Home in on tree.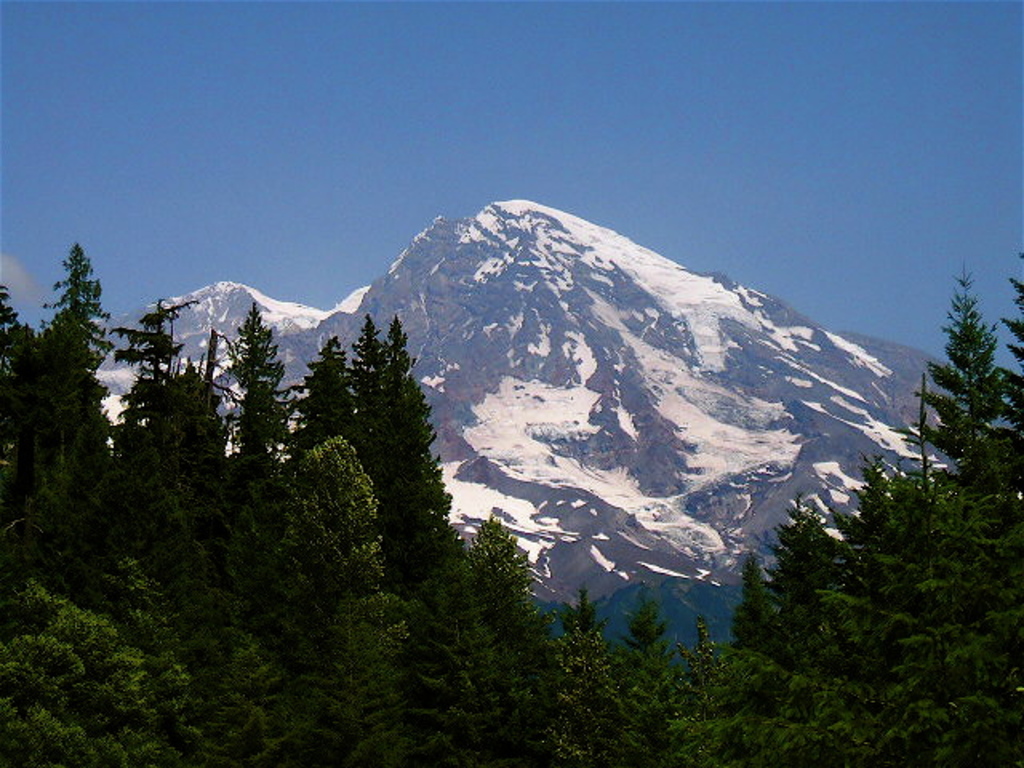
Homed in at Rect(878, 374, 990, 762).
